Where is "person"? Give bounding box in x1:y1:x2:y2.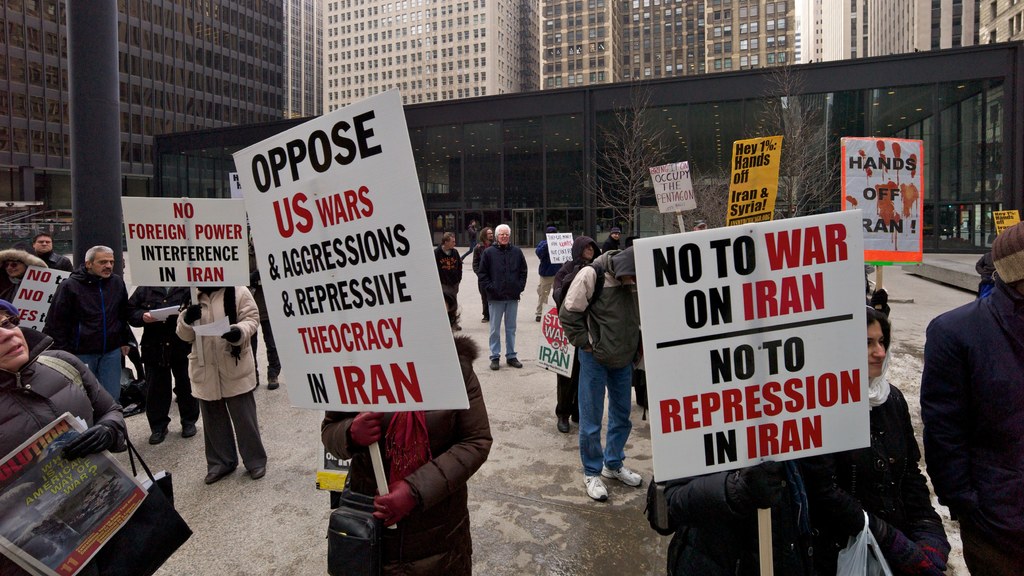
169:282:259:483.
